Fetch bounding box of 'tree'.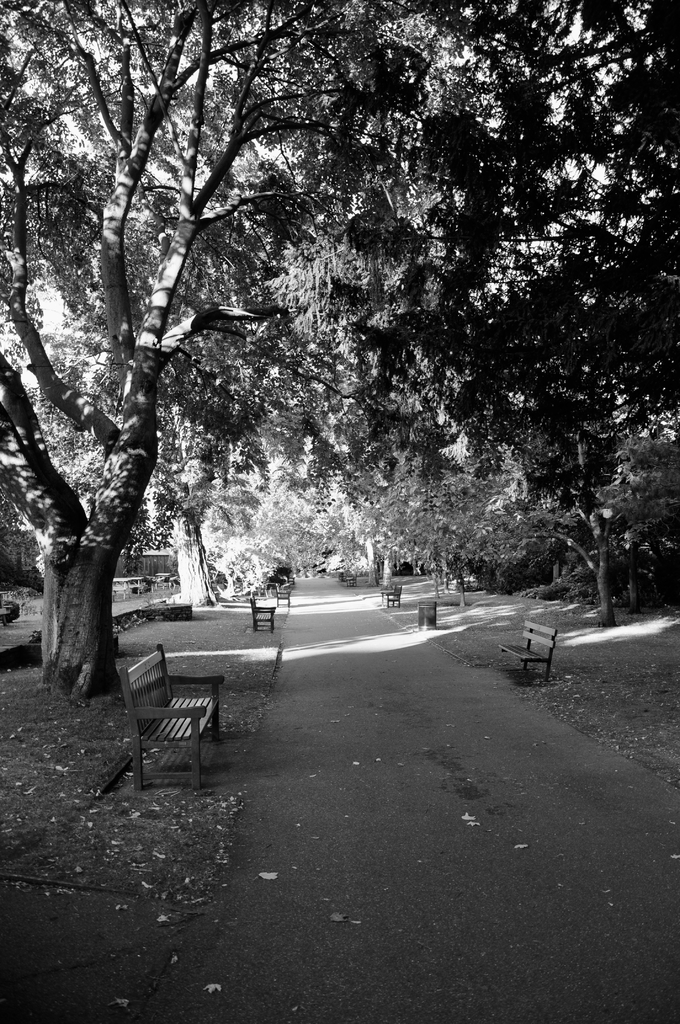
Bbox: pyautogui.locateOnScreen(17, 12, 517, 705).
